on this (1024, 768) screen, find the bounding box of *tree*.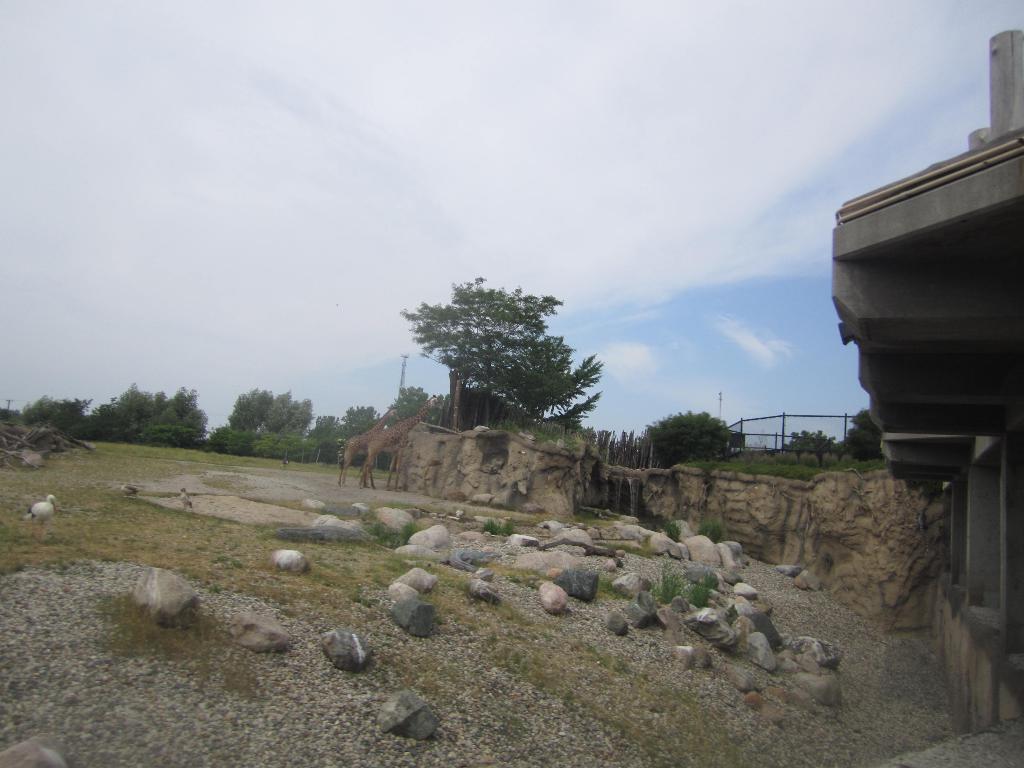
Bounding box: bbox=(639, 411, 733, 473).
